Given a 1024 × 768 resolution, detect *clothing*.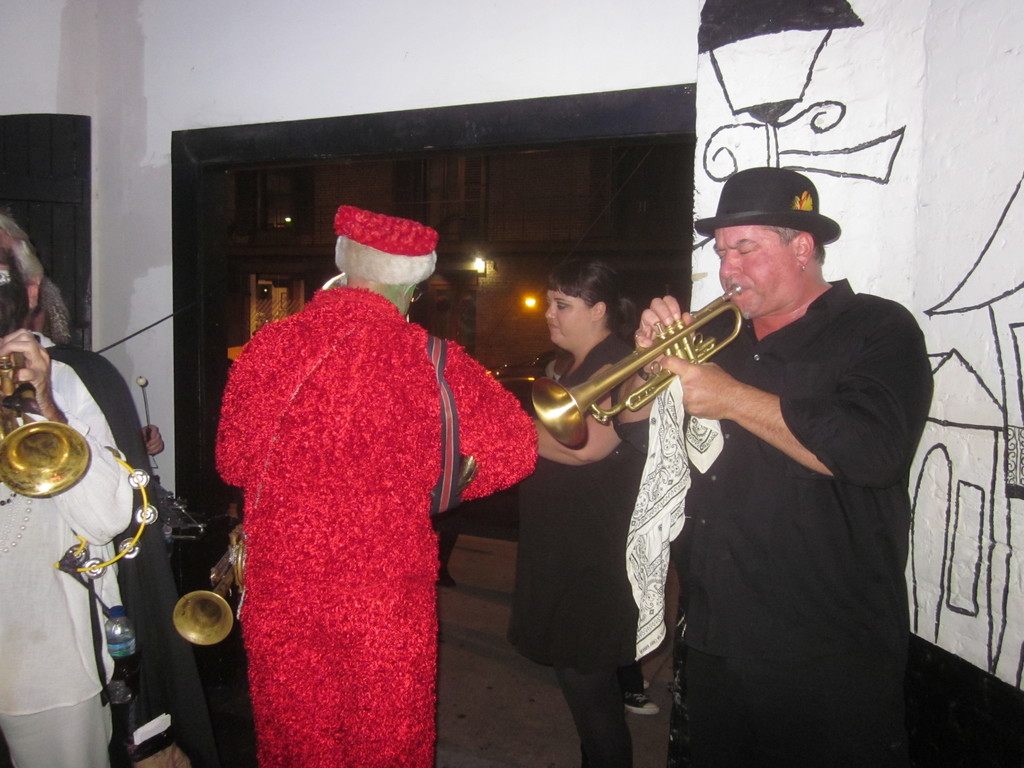
<region>40, 331, 202, 767</region>.
